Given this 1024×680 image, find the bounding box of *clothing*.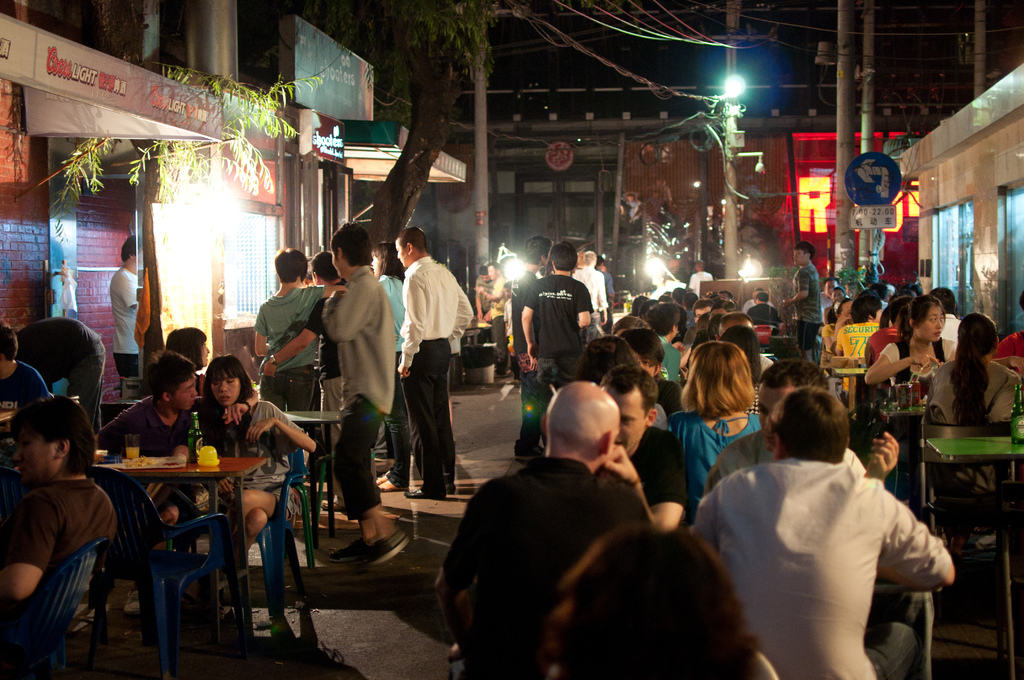
region(26, 307, 111, 421).
